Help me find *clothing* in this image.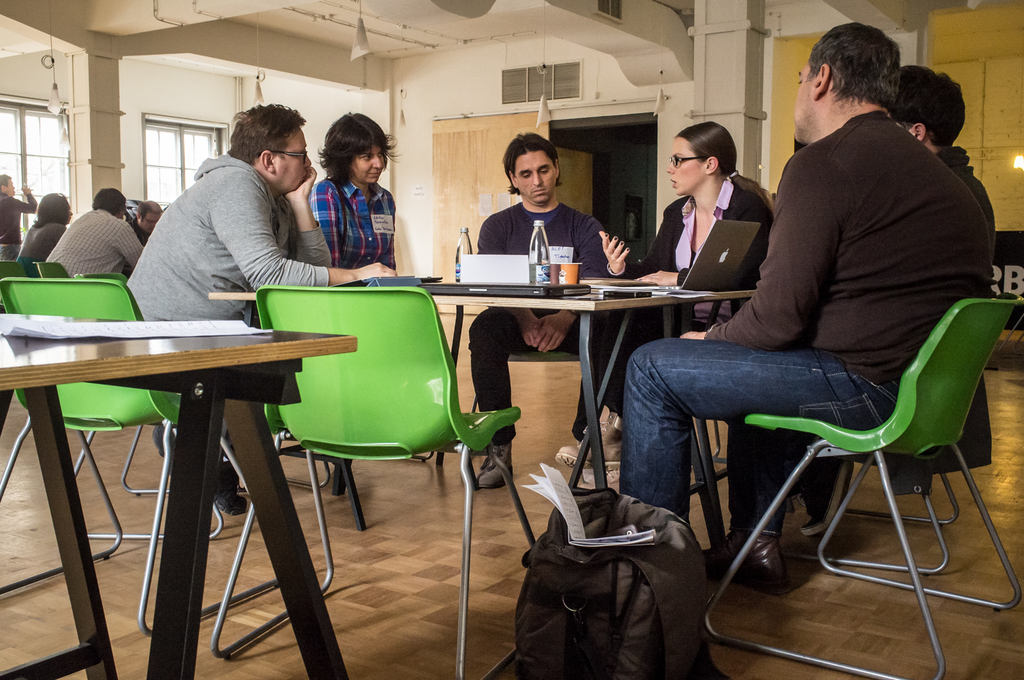
Found it: detection(308, 172, 394, 267).
